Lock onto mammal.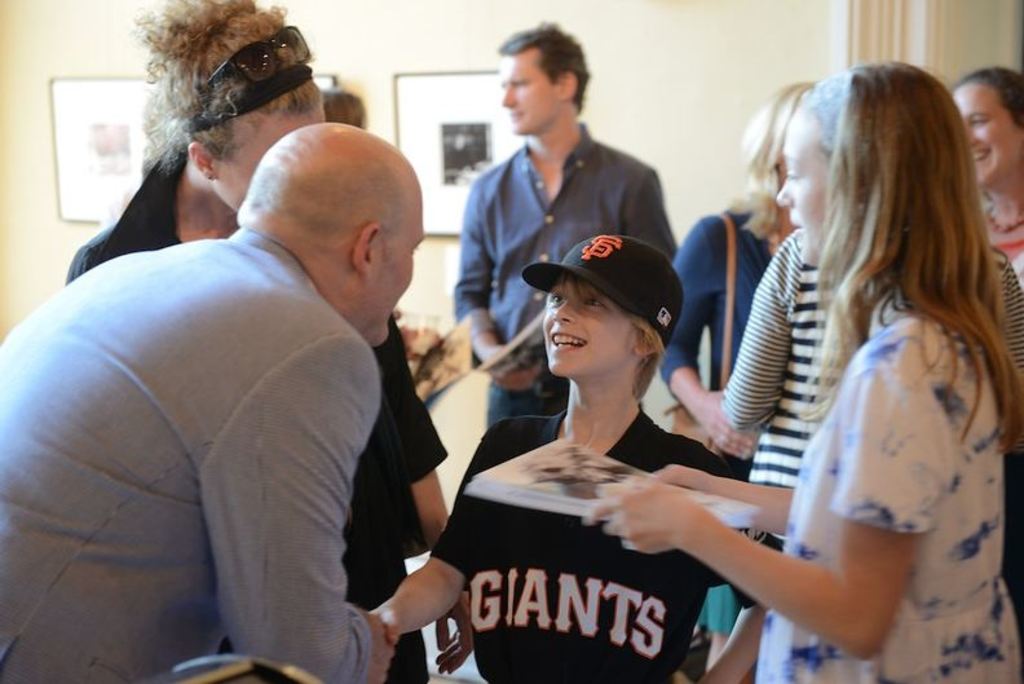
Locked: detection(319, 83, 368, 129).
